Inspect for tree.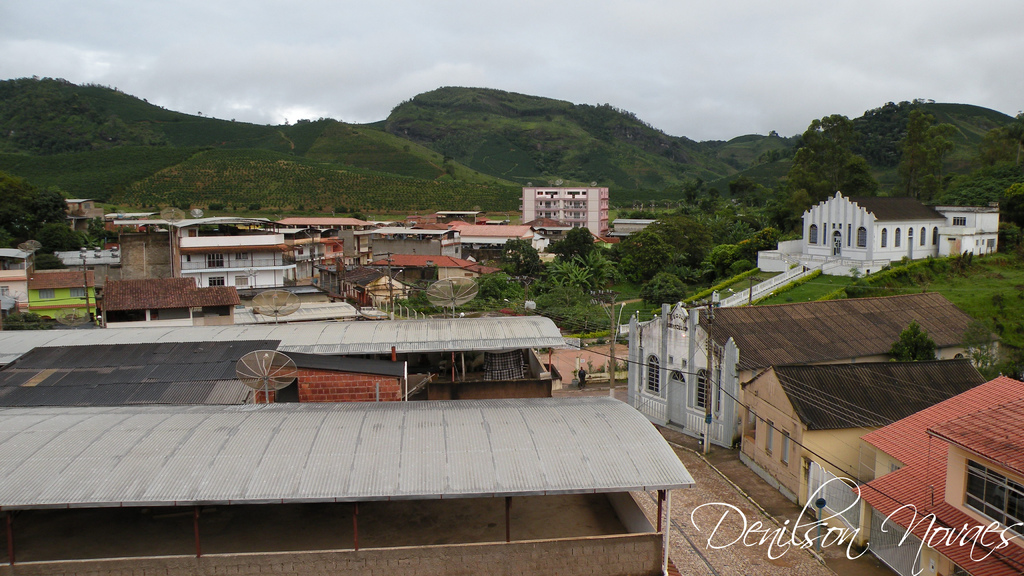
Inspection: Rect(442, 152, 452, 168).
